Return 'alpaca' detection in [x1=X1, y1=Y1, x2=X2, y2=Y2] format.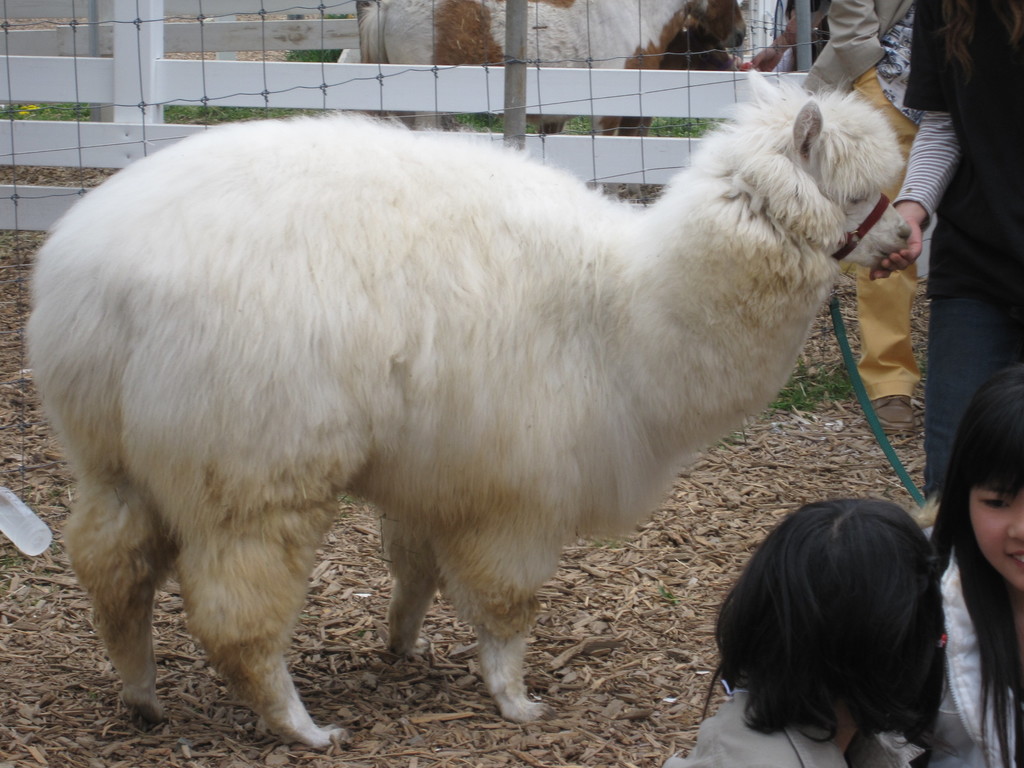
[x1=22, y1=61, x2=916, y2=751].
